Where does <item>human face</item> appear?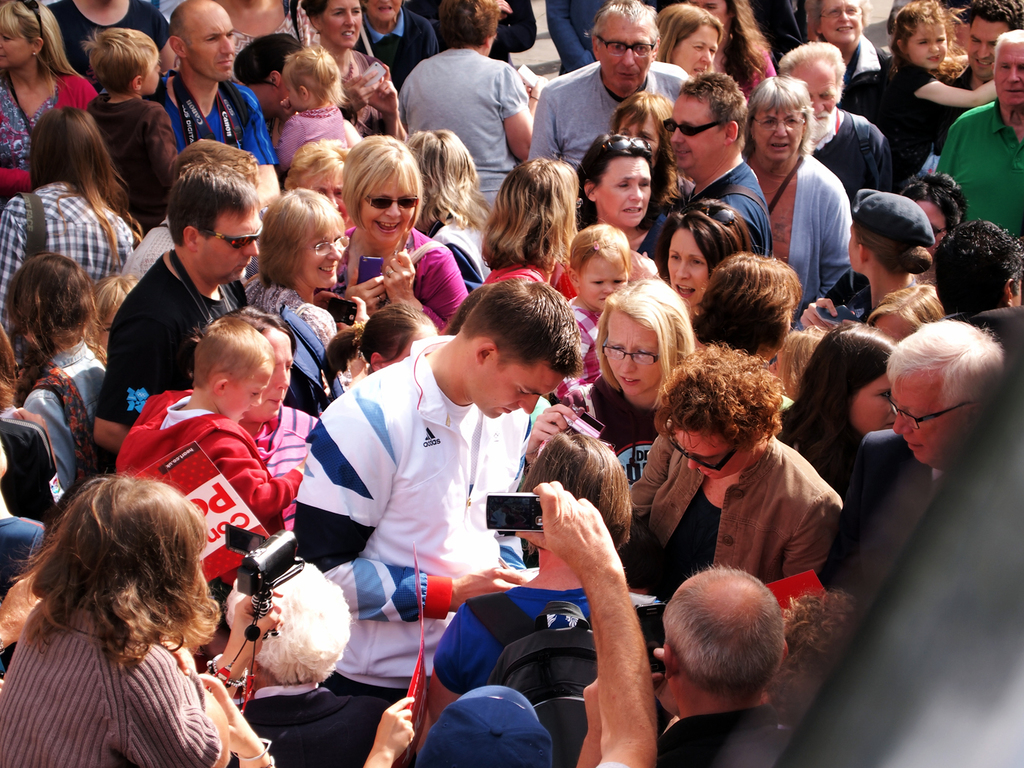
Appears at (993,44,1023,107).
